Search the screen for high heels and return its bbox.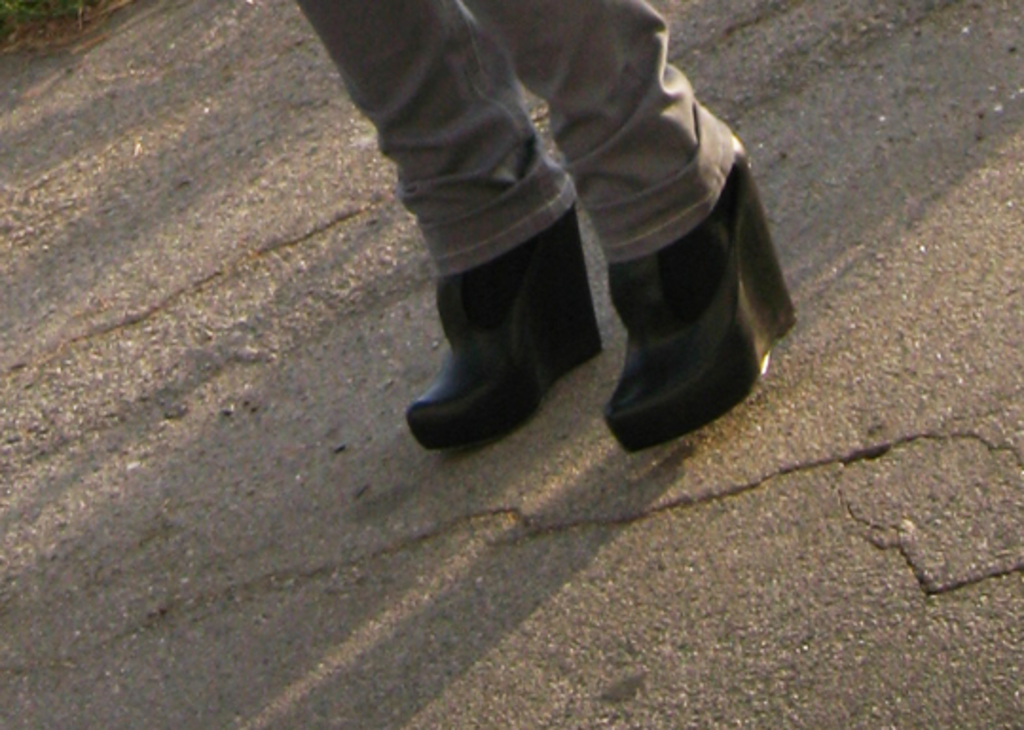
Found: {"left": 597, "top": 127, "right": 798, "bottom": 455}.
